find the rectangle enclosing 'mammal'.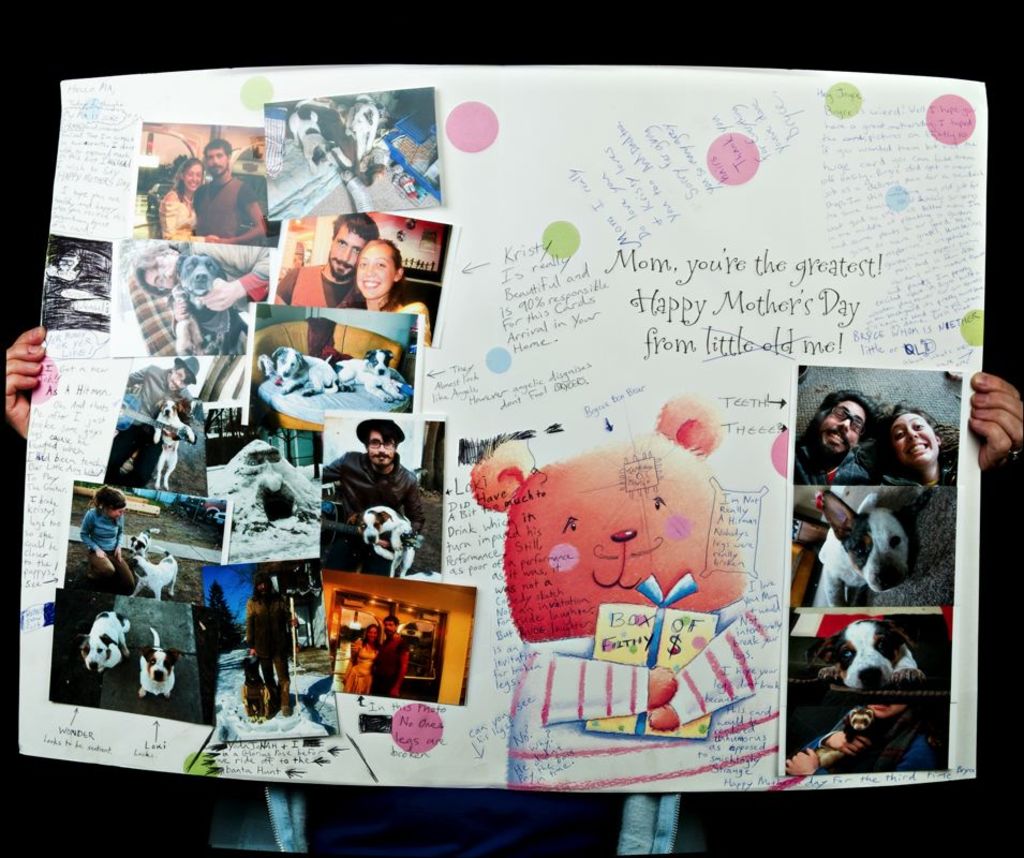
240:568:297:720.
